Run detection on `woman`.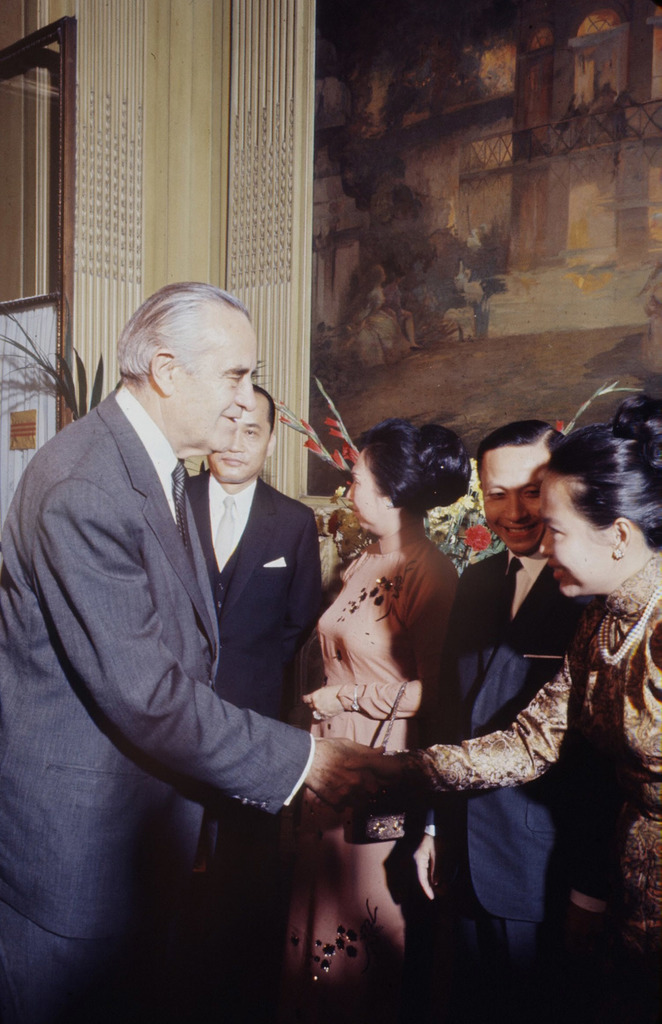
Result: {"x1": 344, "y1": 394, "x2": 661, "y2": 959}.
